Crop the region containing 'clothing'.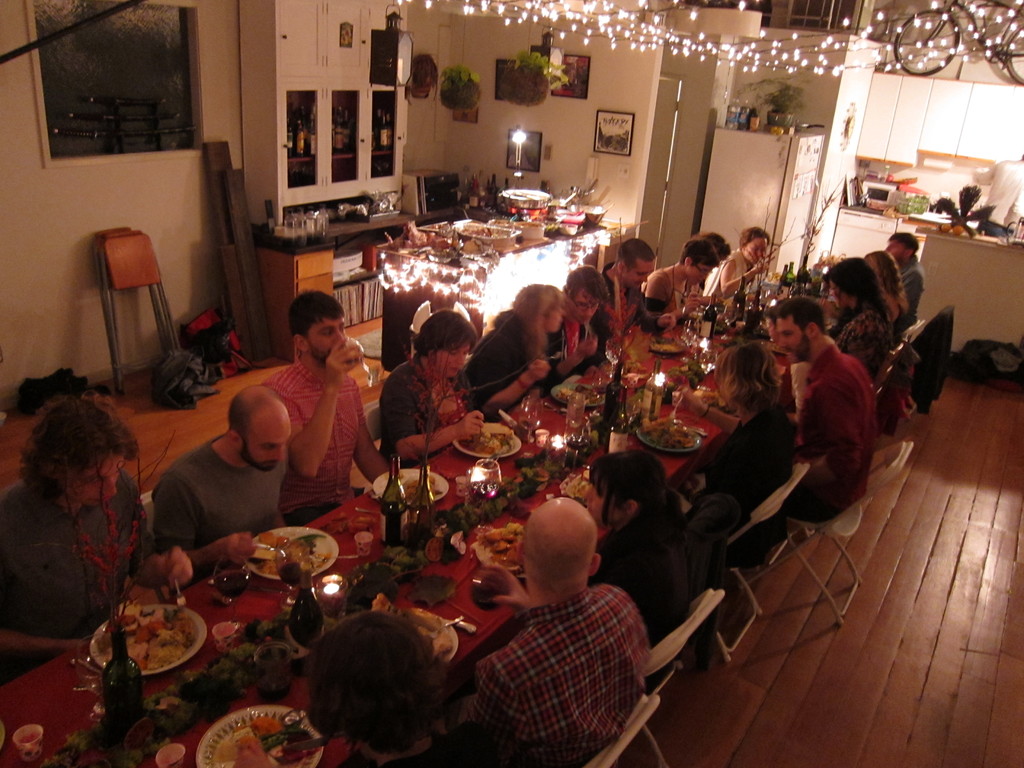
Crop region: x1=590, y1=269, x2=654, y2=363.
